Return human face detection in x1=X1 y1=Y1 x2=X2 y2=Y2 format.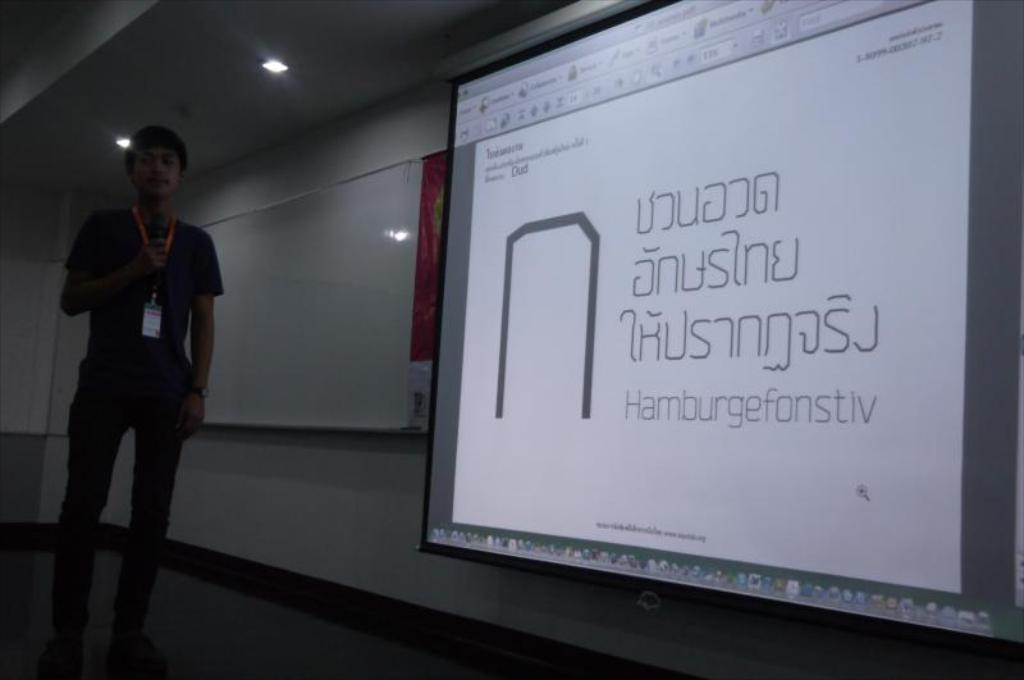
x1=129 y1=146 x2=182 y2=198.
